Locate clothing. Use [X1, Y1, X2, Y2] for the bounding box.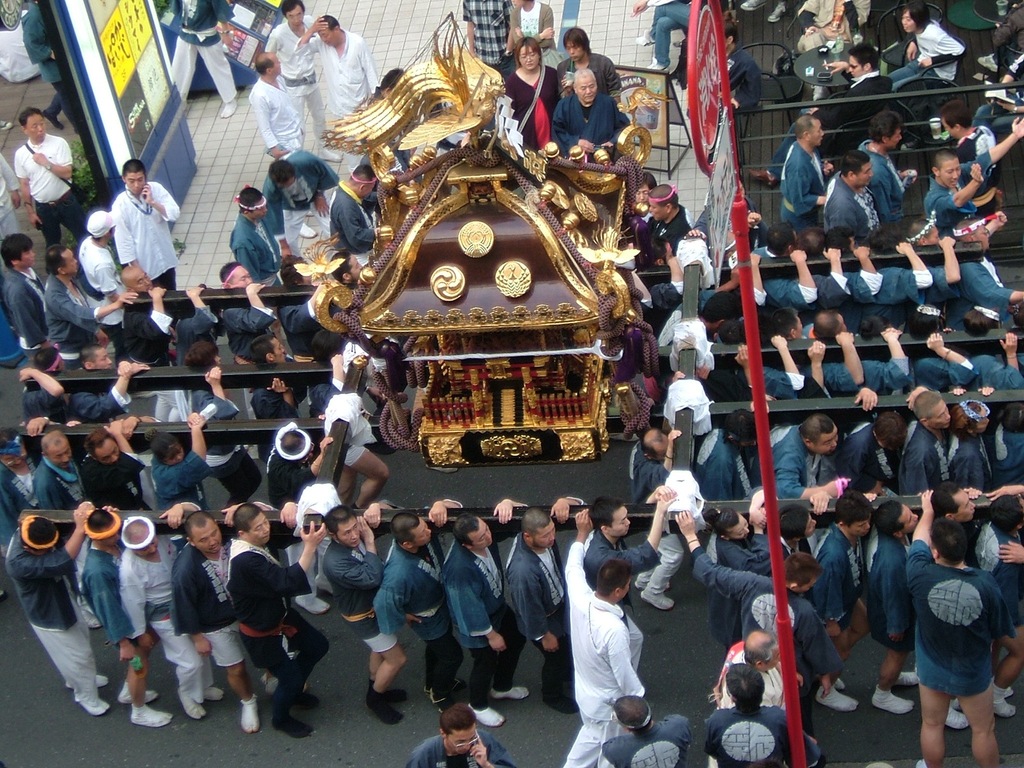
[318, 540, 404, 653].
